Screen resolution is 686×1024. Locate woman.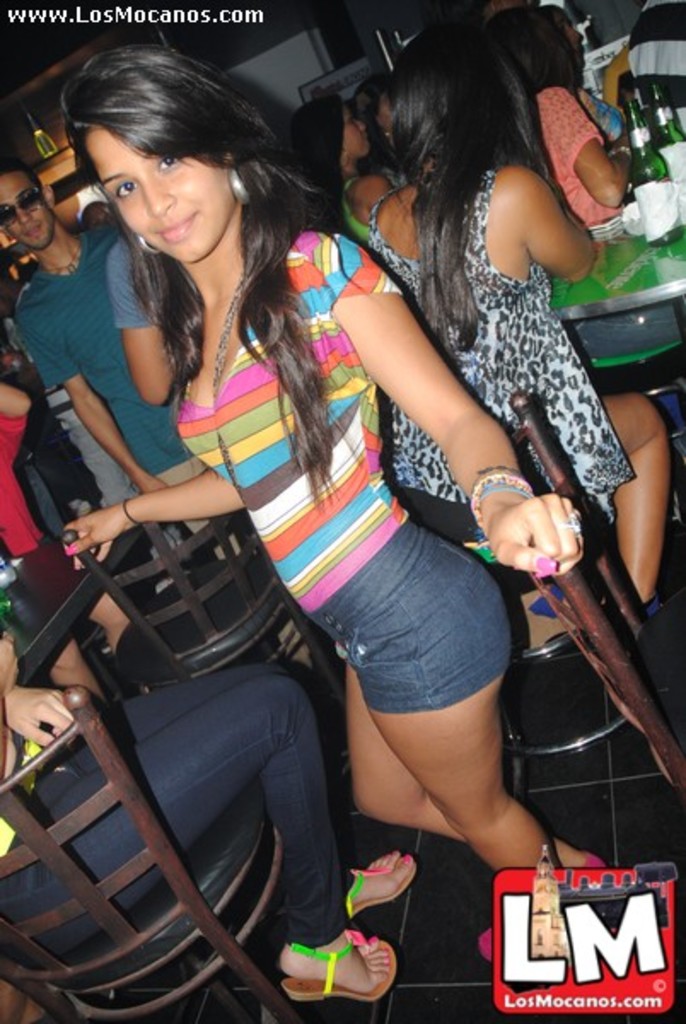
x1=278 y1=87 x2=401 y2=256.
